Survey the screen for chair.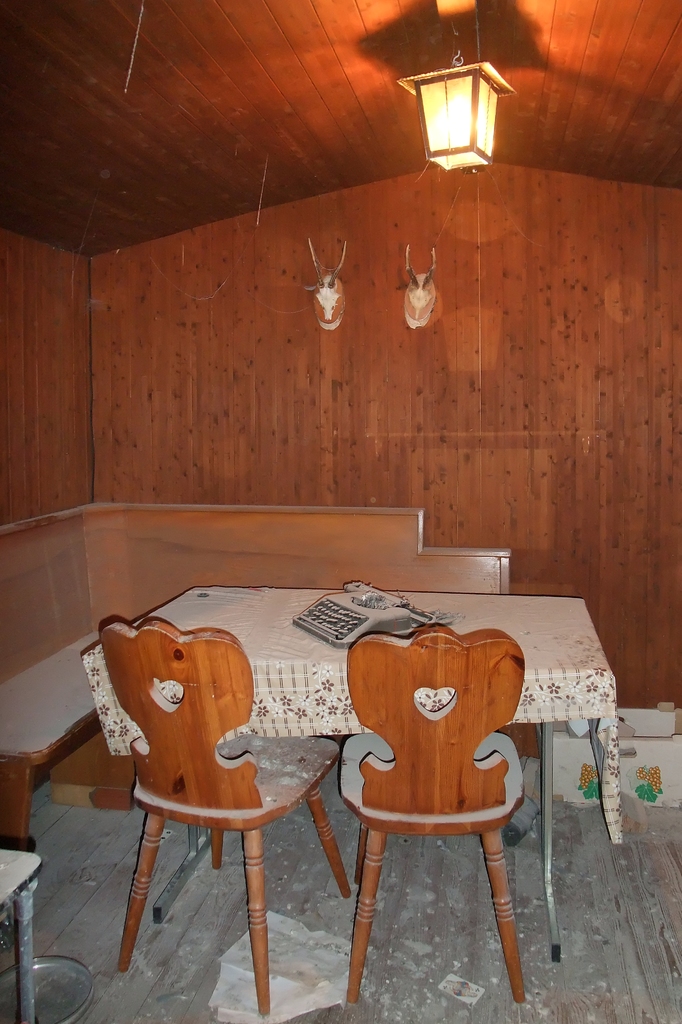
Survey found: [340, 620, 529, 1002].
